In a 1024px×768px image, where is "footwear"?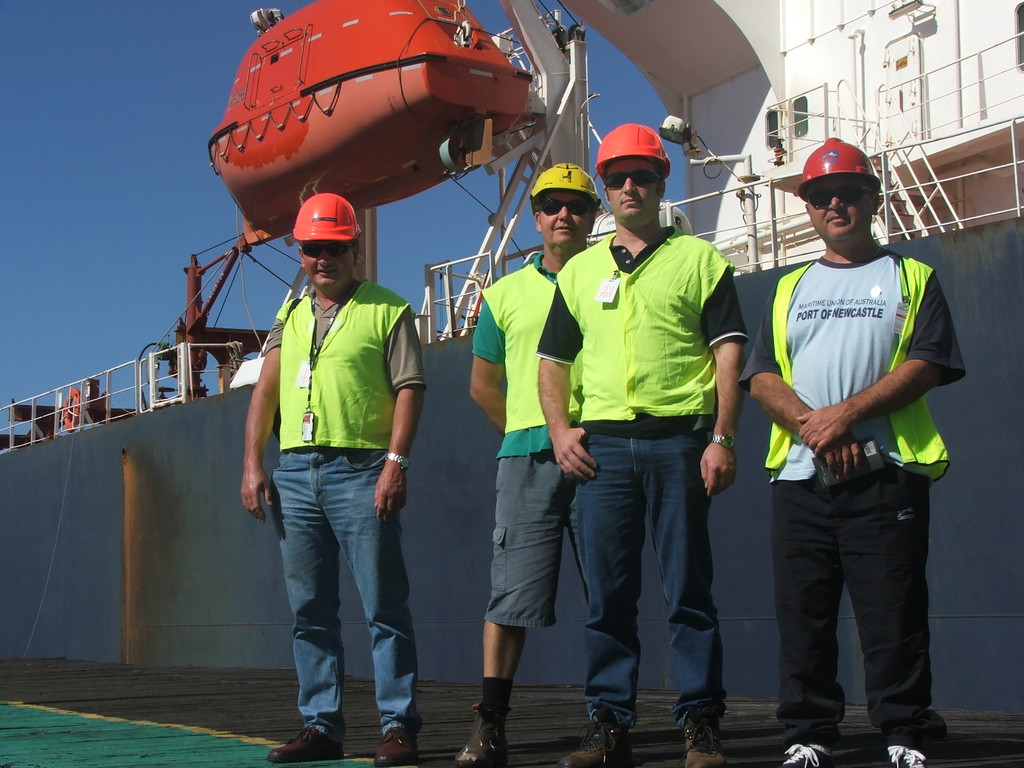
bbox(780, 735, 836, 767).
